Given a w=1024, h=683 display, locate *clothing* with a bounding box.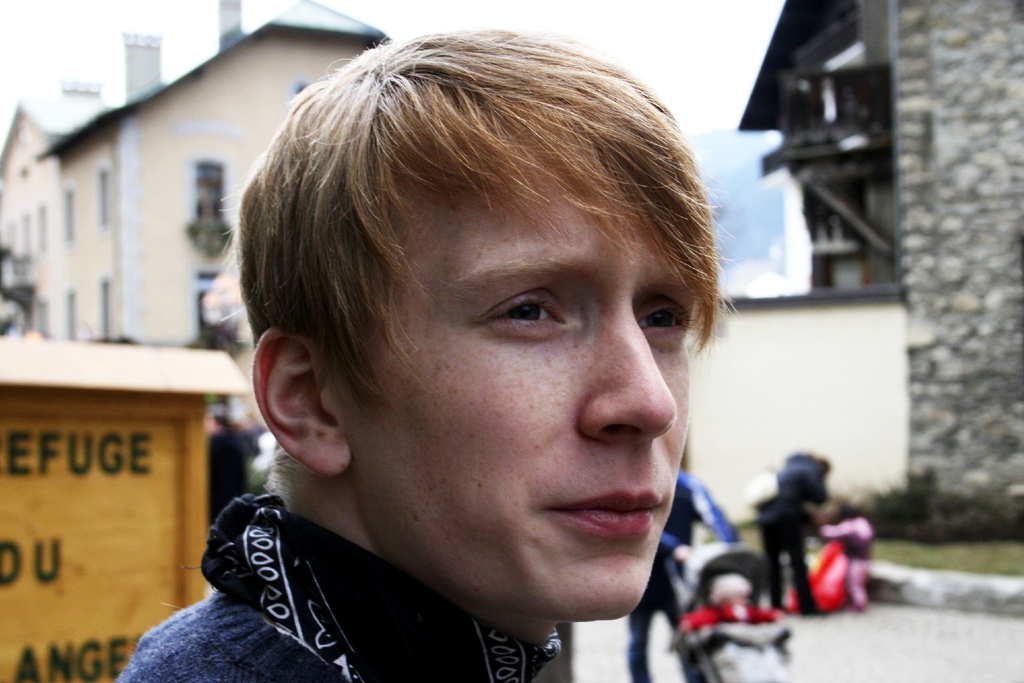
Located: (759,452,826,613).
